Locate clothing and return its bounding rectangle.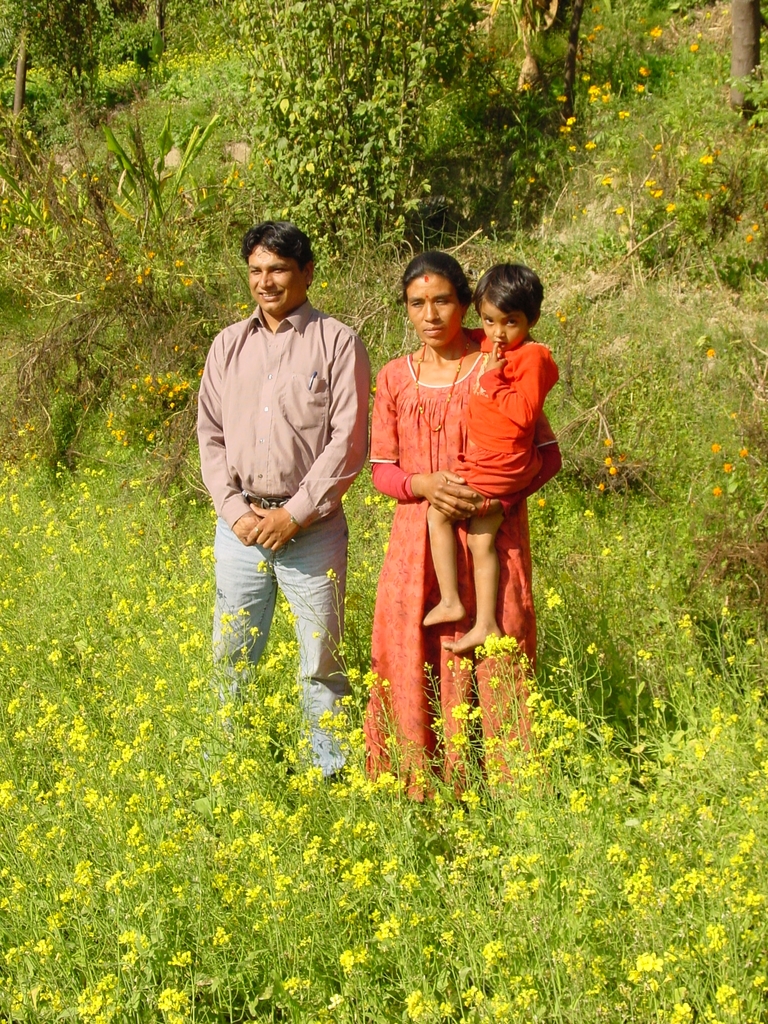
bbox=(378, 344, 543, 762).
